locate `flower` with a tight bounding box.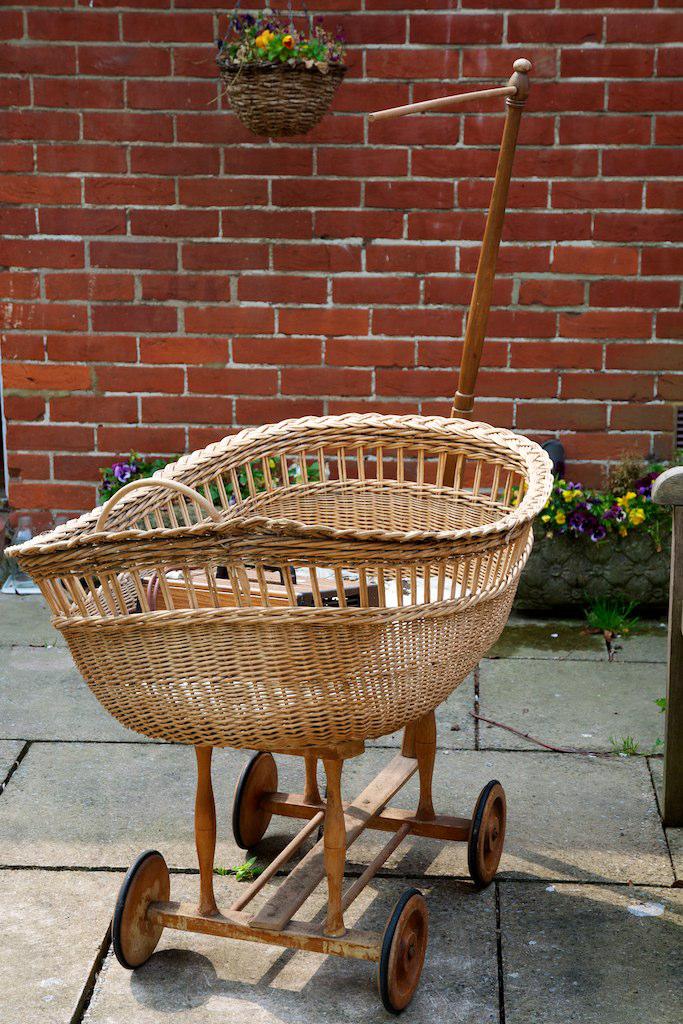
(x1=113, y1=461, x2=136, y2=484).
